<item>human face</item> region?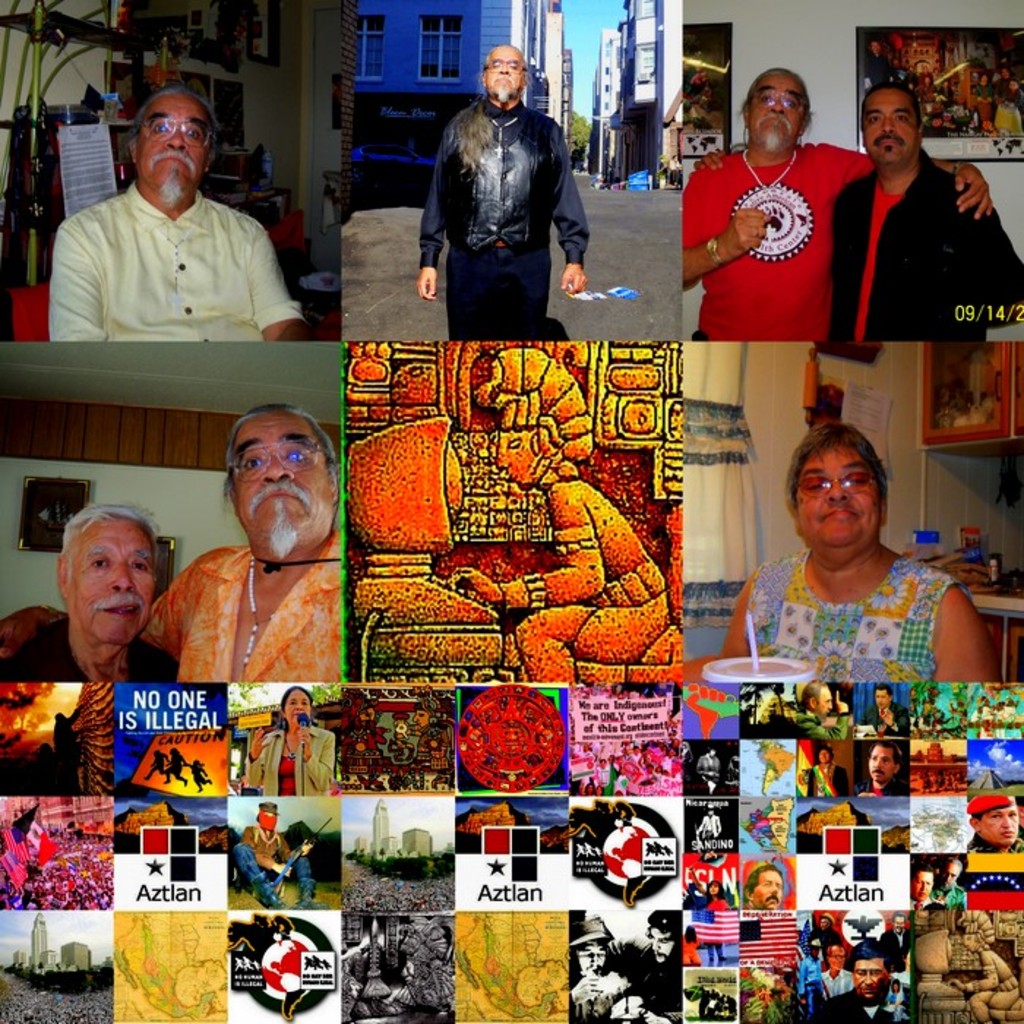
[135,95,212,183]
